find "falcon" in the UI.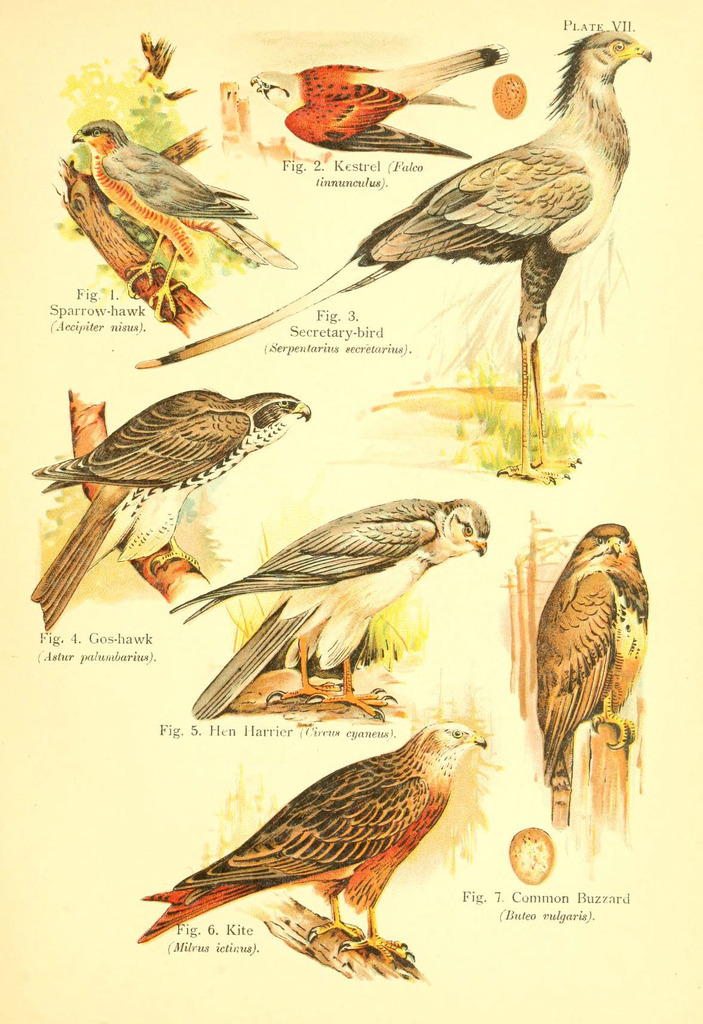
UI element at x1=172, y1=494, x2=493, y2=721.
